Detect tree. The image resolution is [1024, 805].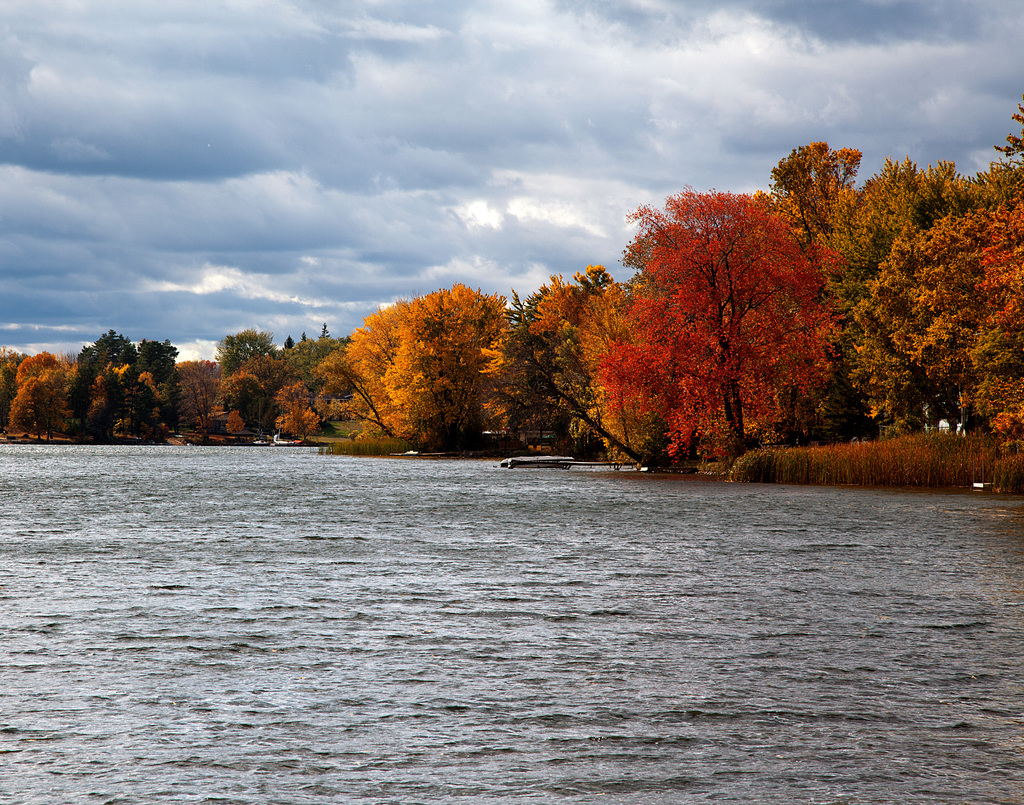
218:368:262:438.
